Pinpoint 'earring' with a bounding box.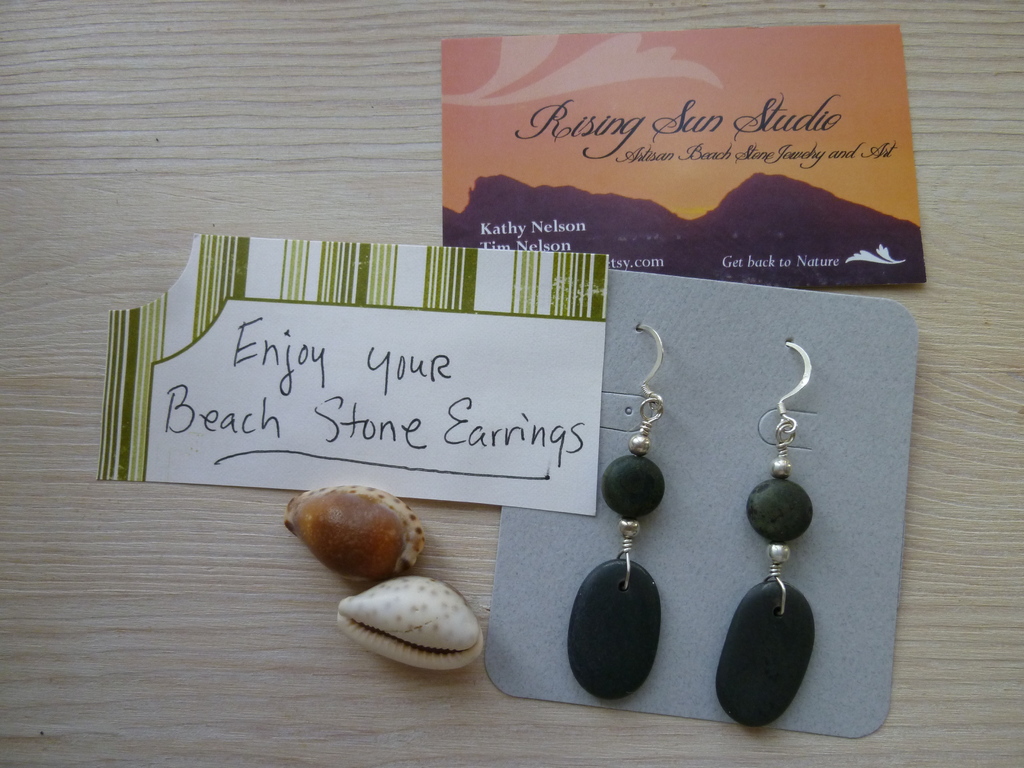
pyautogui.locateOnScreen(567, 317, 670, 706).
